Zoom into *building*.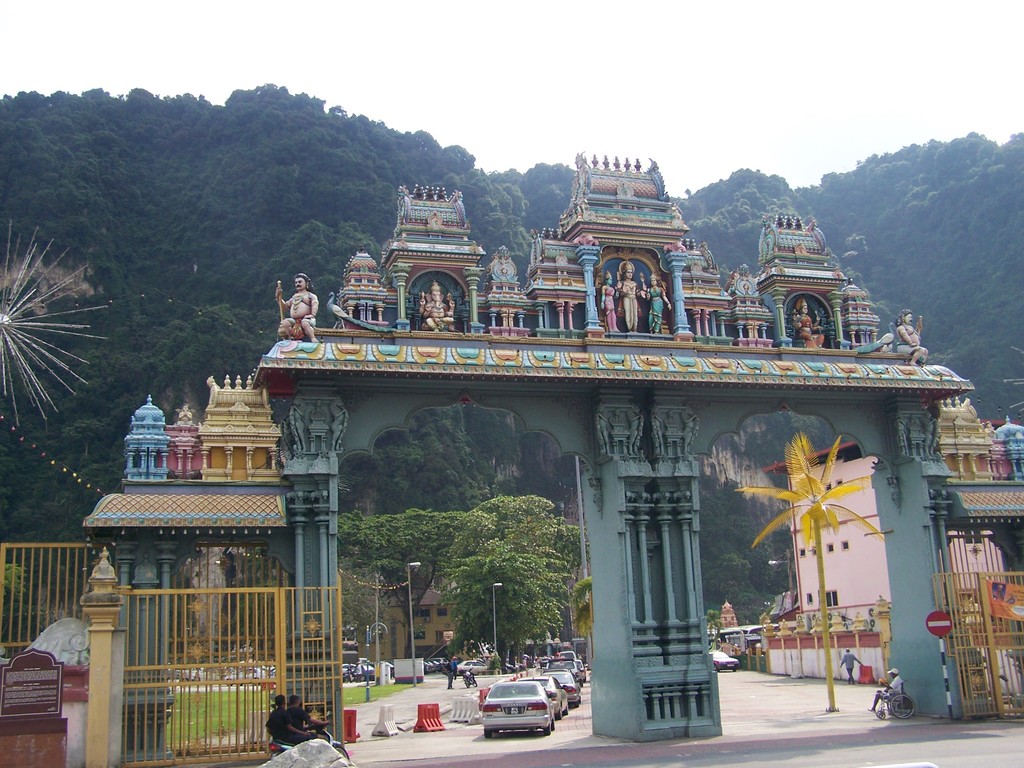
Zoom target: 756,394,1023,632.
